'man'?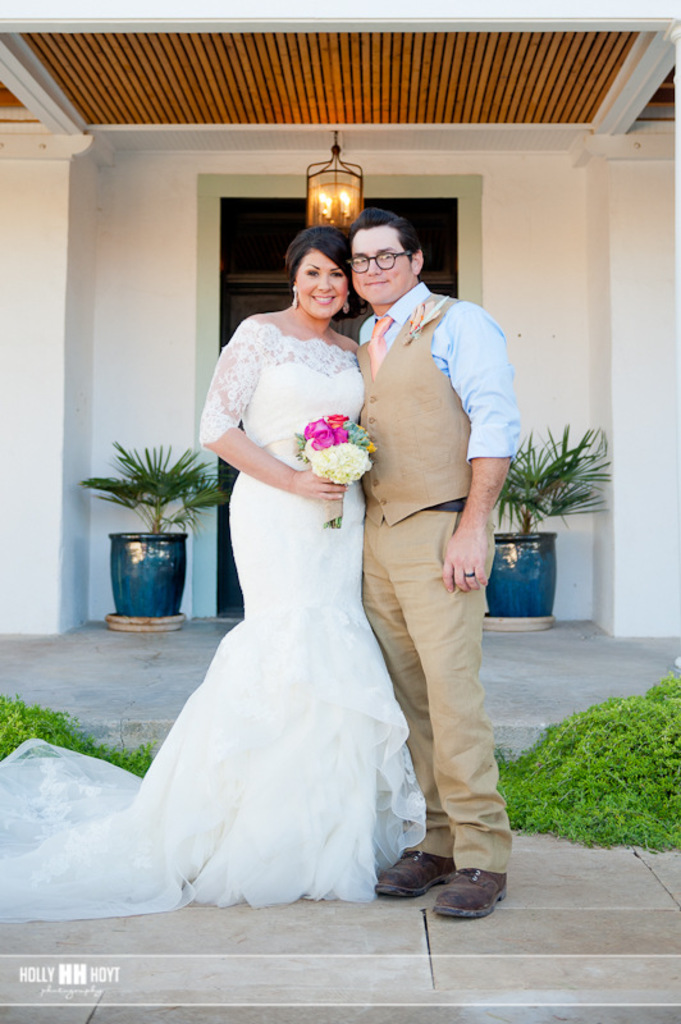
332, 209, 525, 920
